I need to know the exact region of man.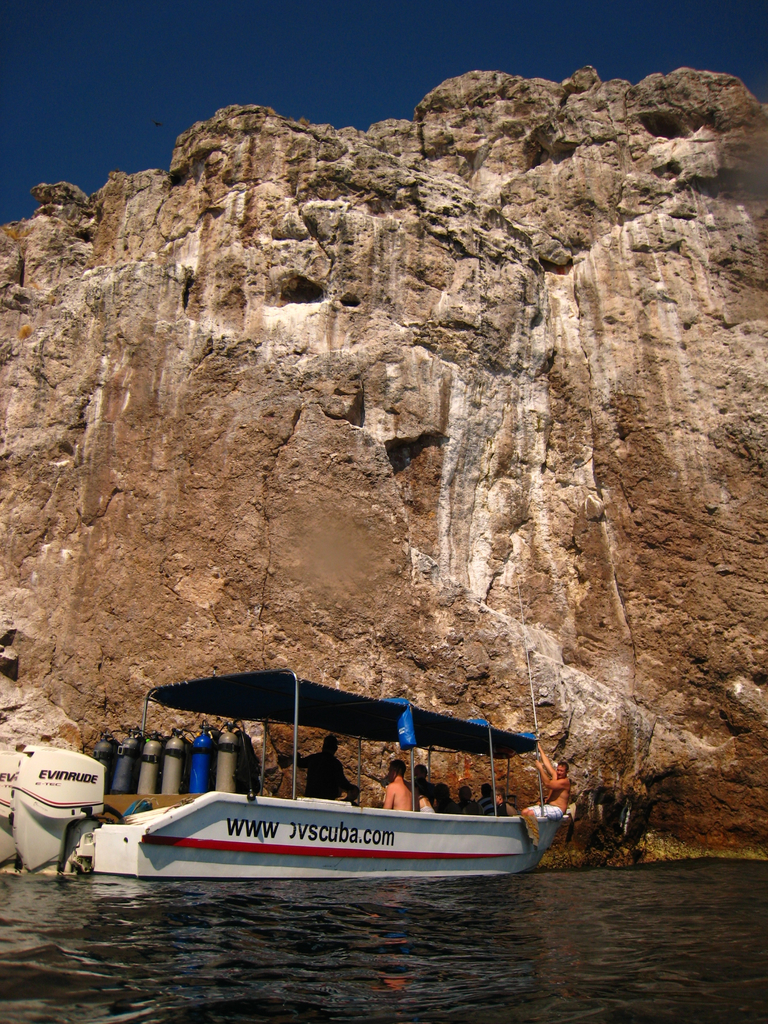
Region: bbox(494, 796, 517, 817).
